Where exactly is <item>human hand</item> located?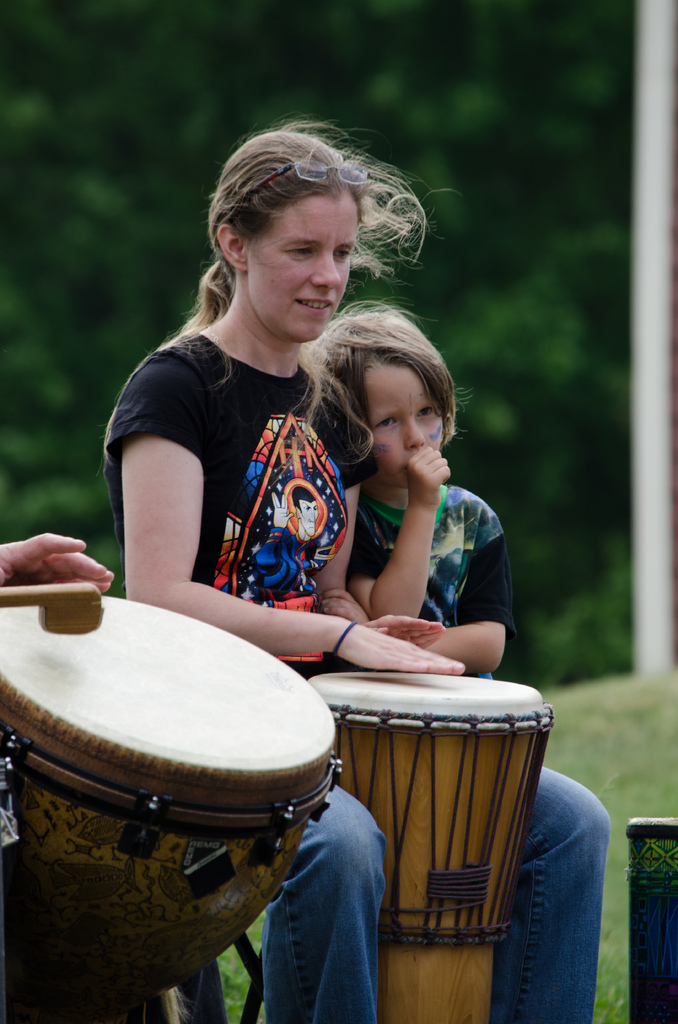
Its bounding box is bbox(0, 528, 115, 593).
